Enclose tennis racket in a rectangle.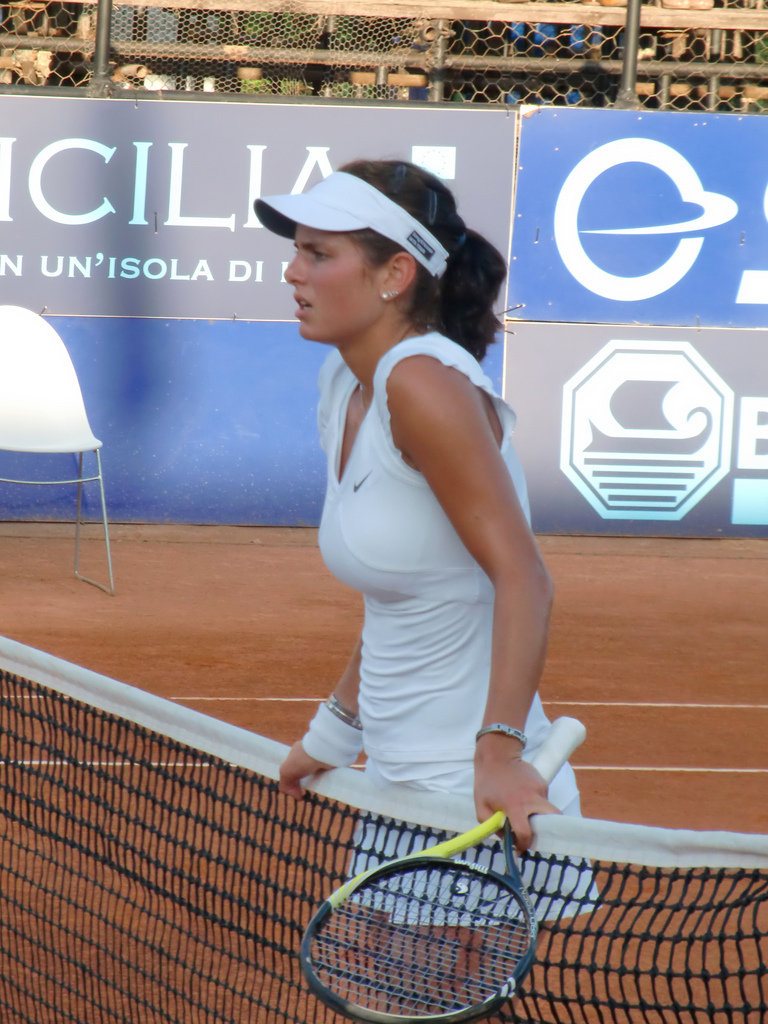
<region>295, 712, 589, 1023</region>.
